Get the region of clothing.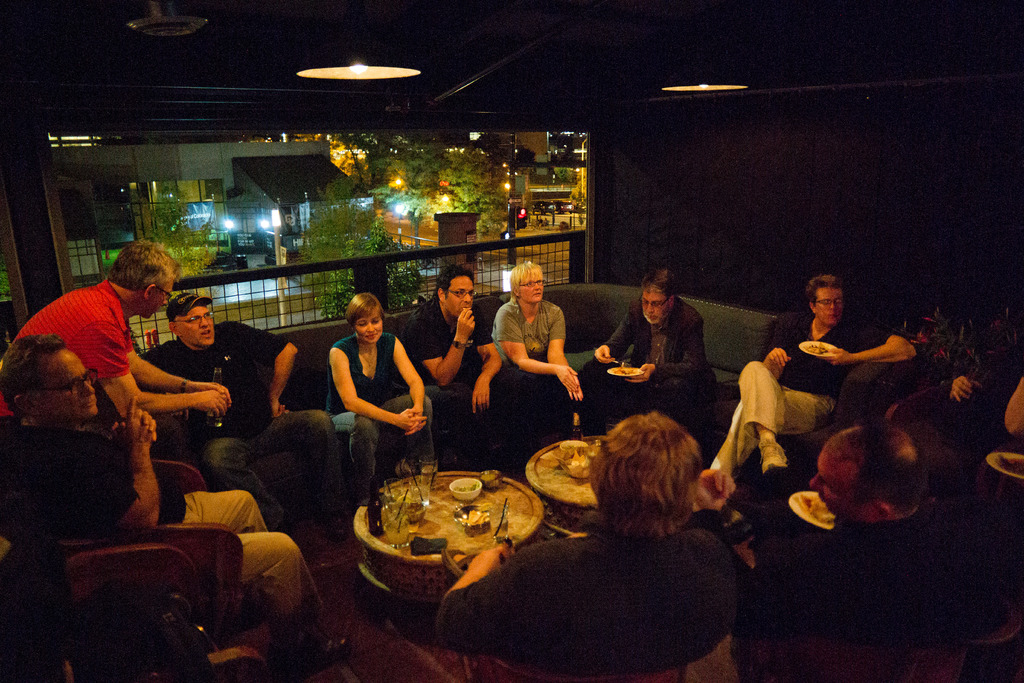
<box>403,293,497,445</box>.
